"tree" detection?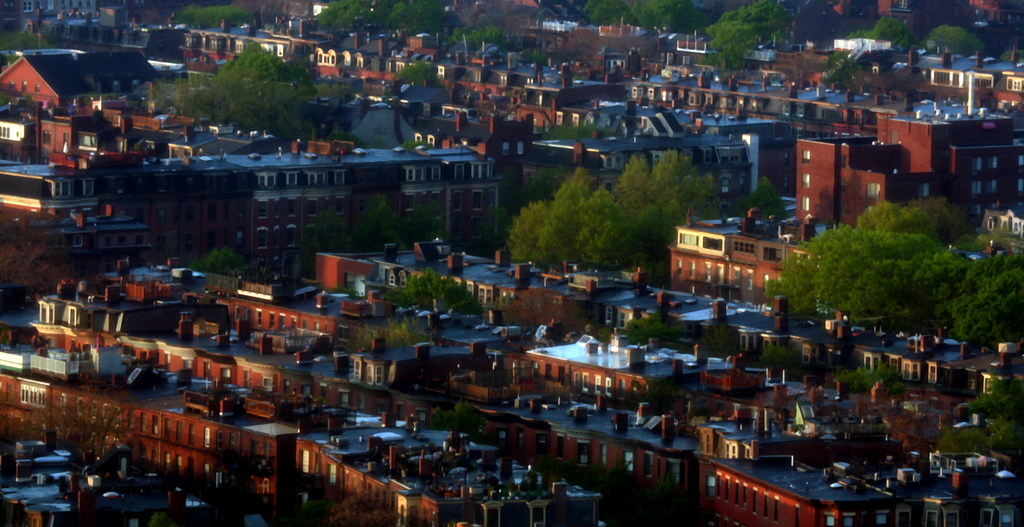
bbox=(623, 200, 689, 287)
